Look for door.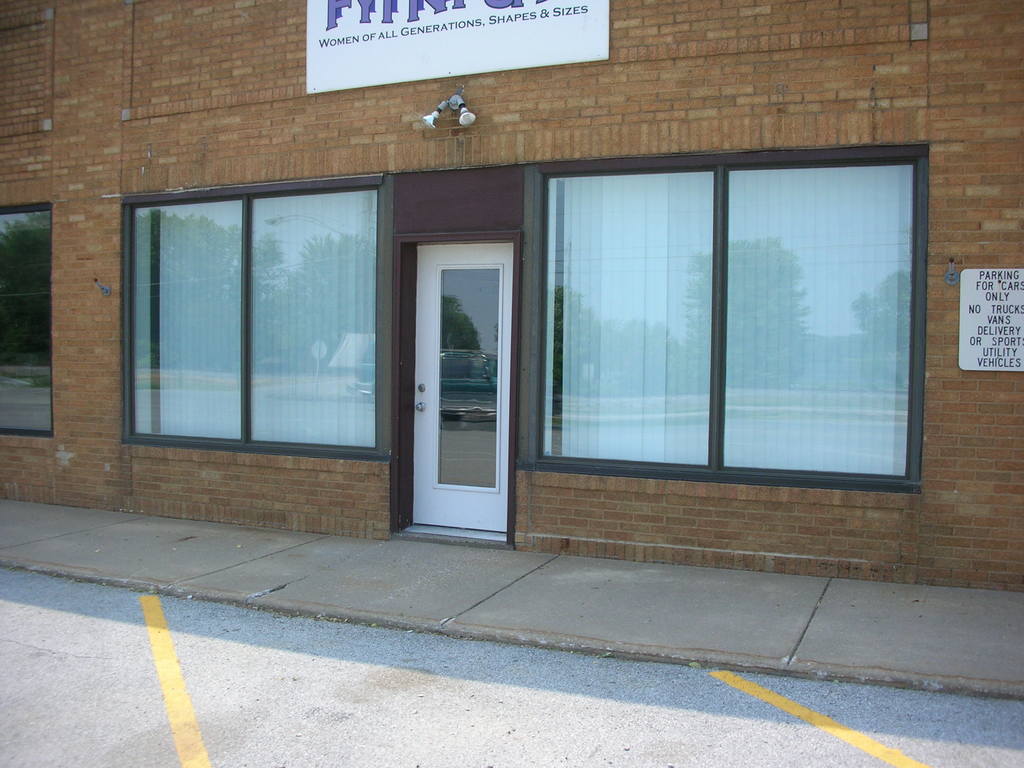
Found: bbox(408, 241, 518, 539).
